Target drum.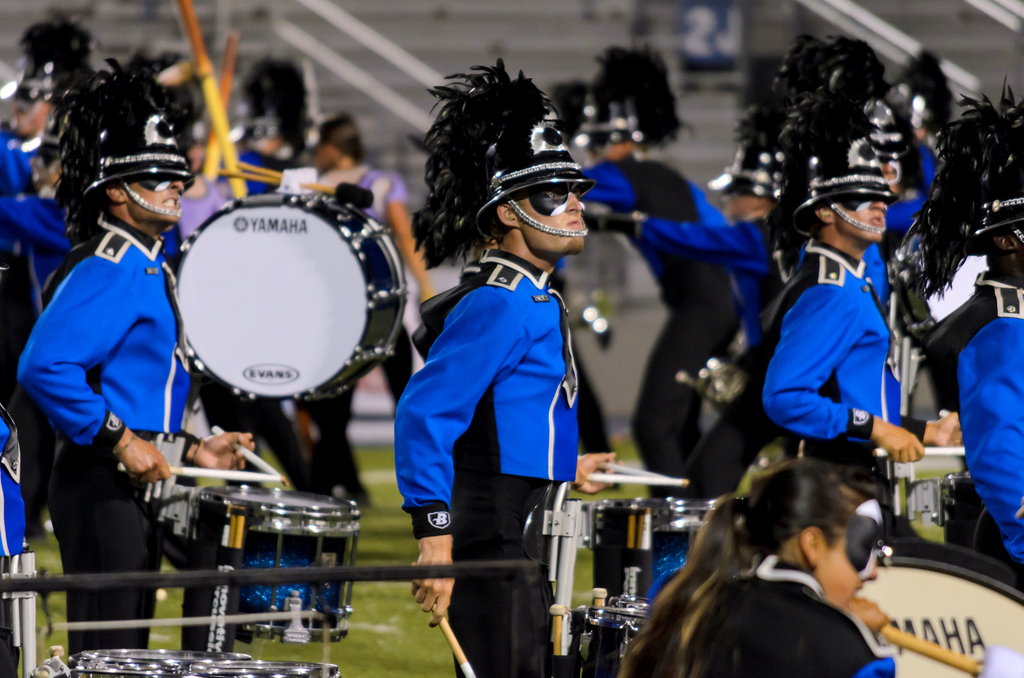
Target region: box=[589, 499, 714, 615].
